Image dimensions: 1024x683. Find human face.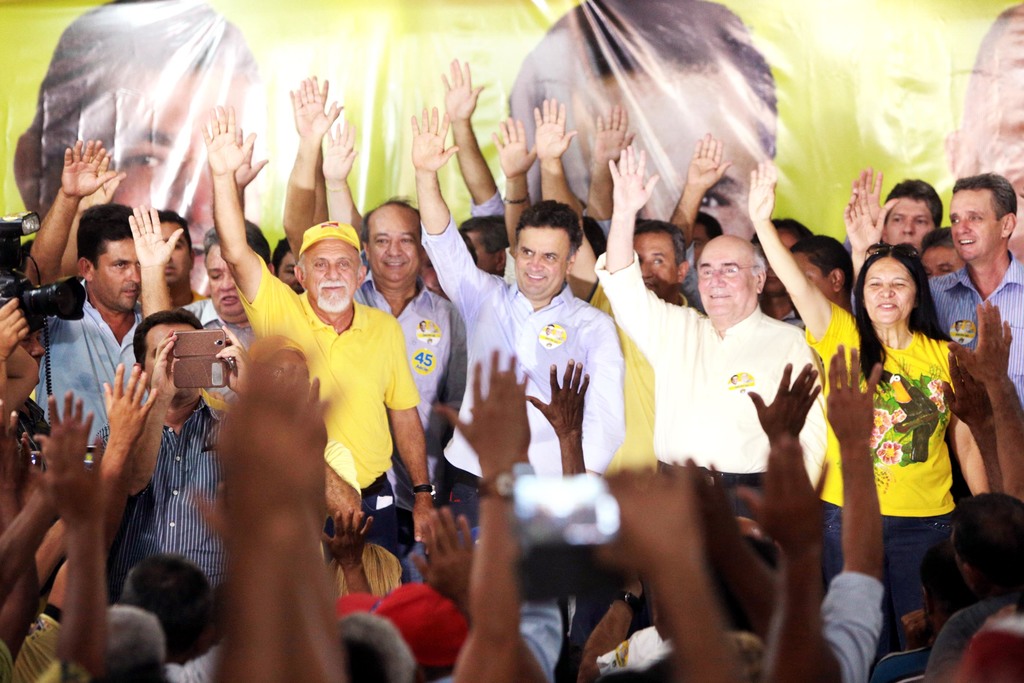
[17, 329, 42, 381].
